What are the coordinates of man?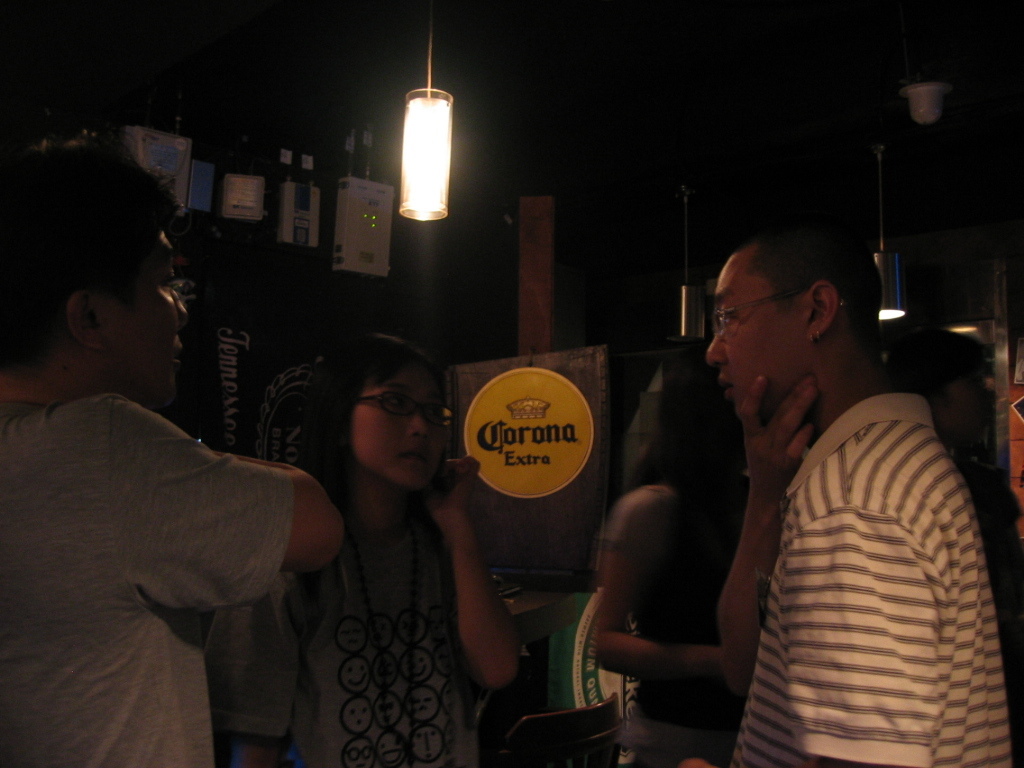
l=0, t=146, r=343, b=767.
